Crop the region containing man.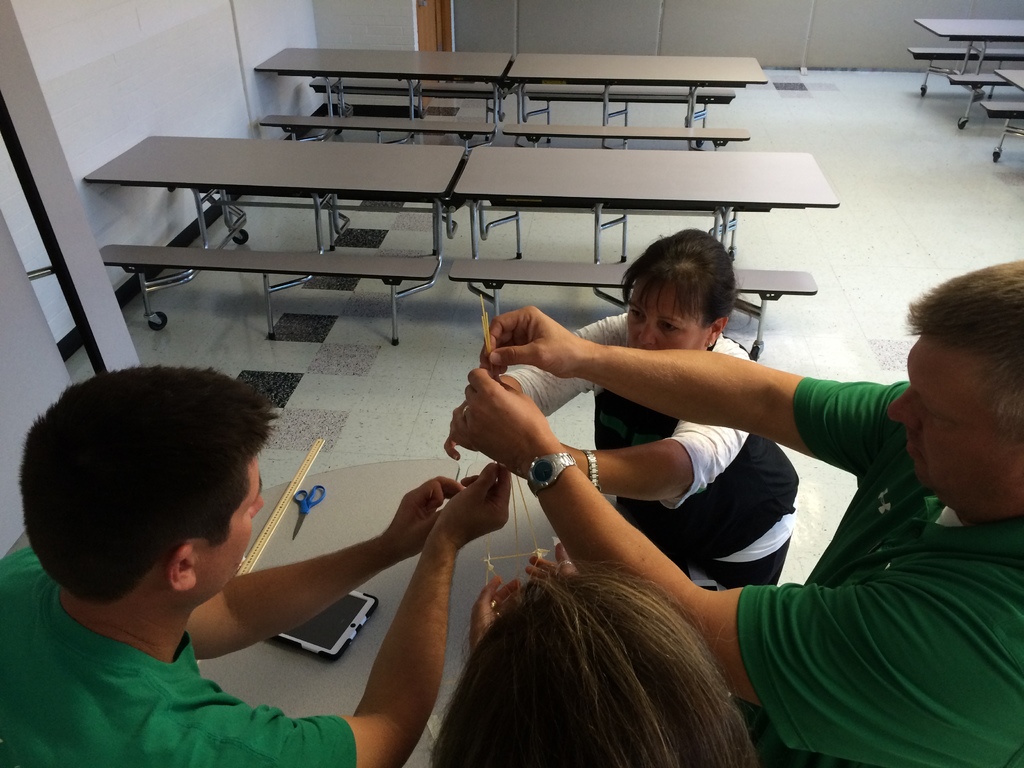
Crop region: (445,257,1023,767).
